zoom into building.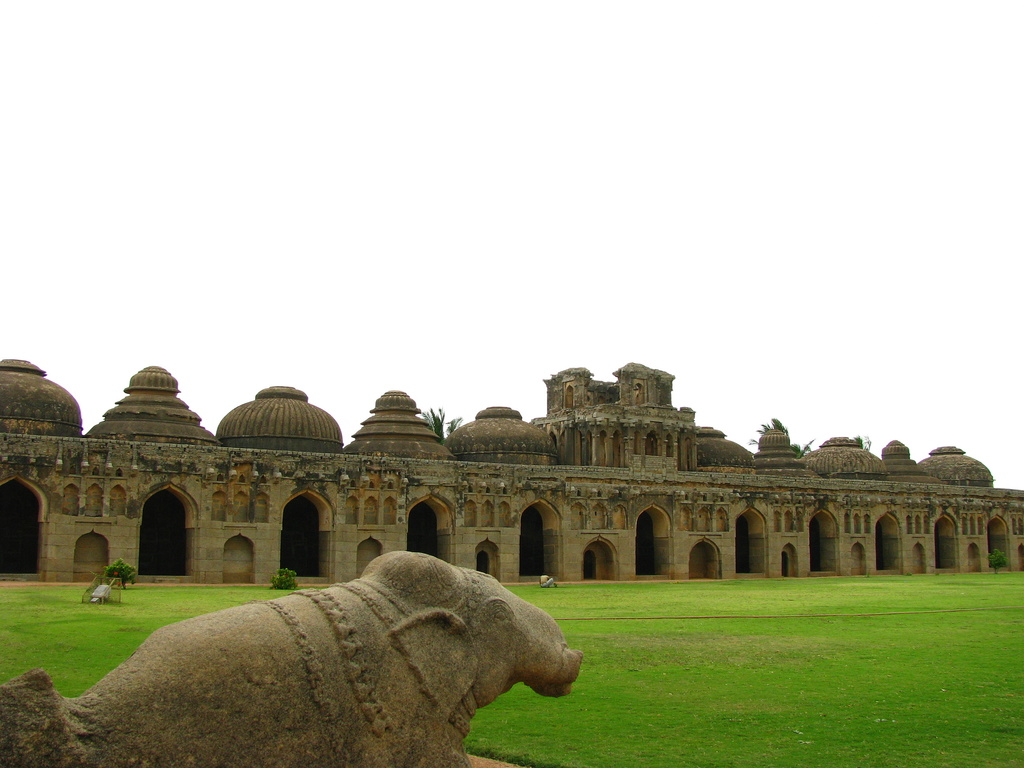
Zoom target: [0,363,1023,577].
